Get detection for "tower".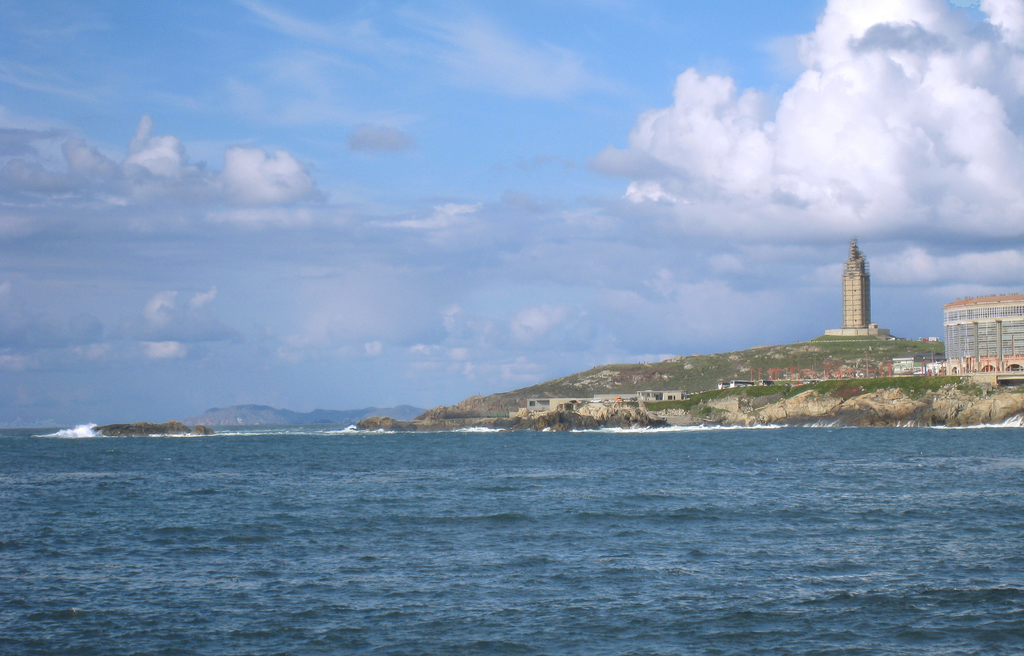
Detection: [left=826, top=239, right=890, bottom=333].
